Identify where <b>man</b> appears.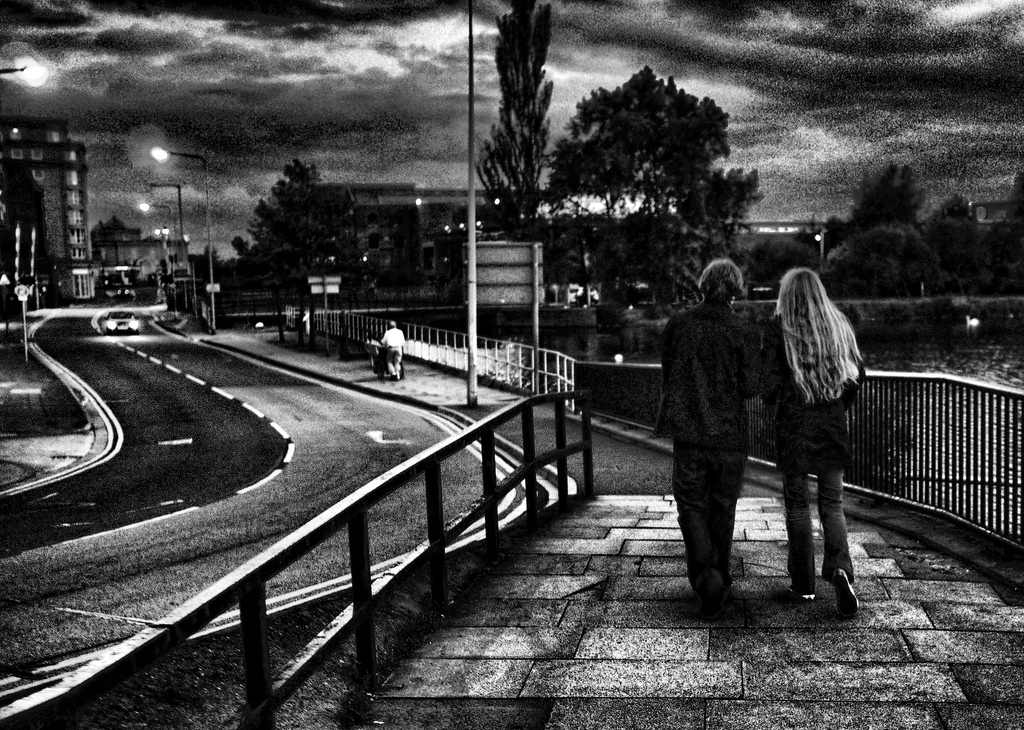
Appears at (x1=649, y1=260, x2=783, y2=621).
